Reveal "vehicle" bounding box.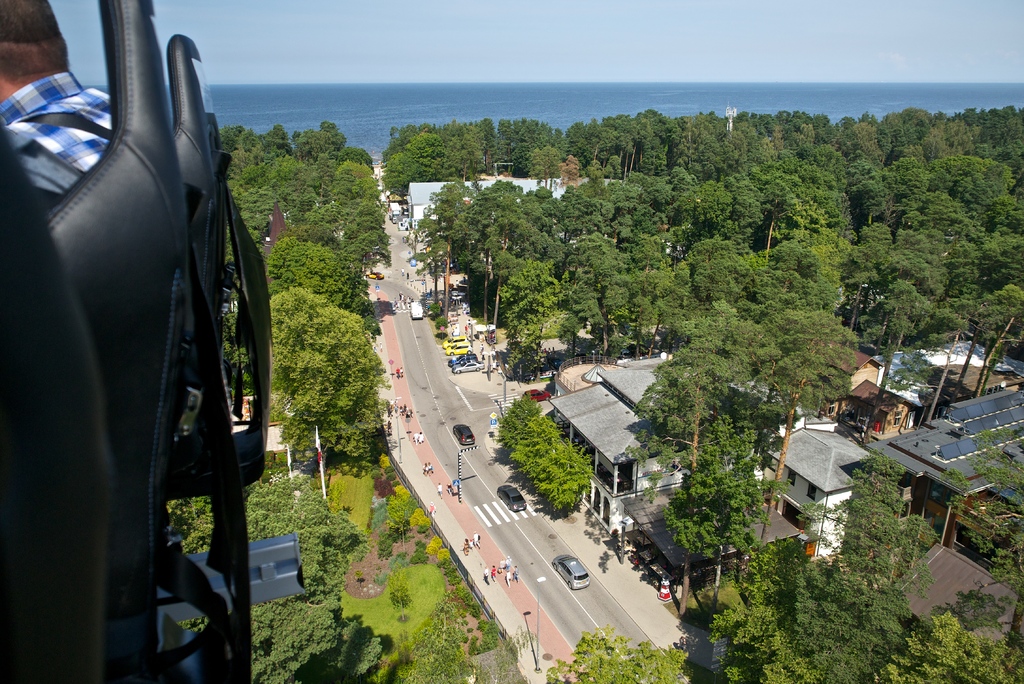
Revealed: (518,387,550,405).
